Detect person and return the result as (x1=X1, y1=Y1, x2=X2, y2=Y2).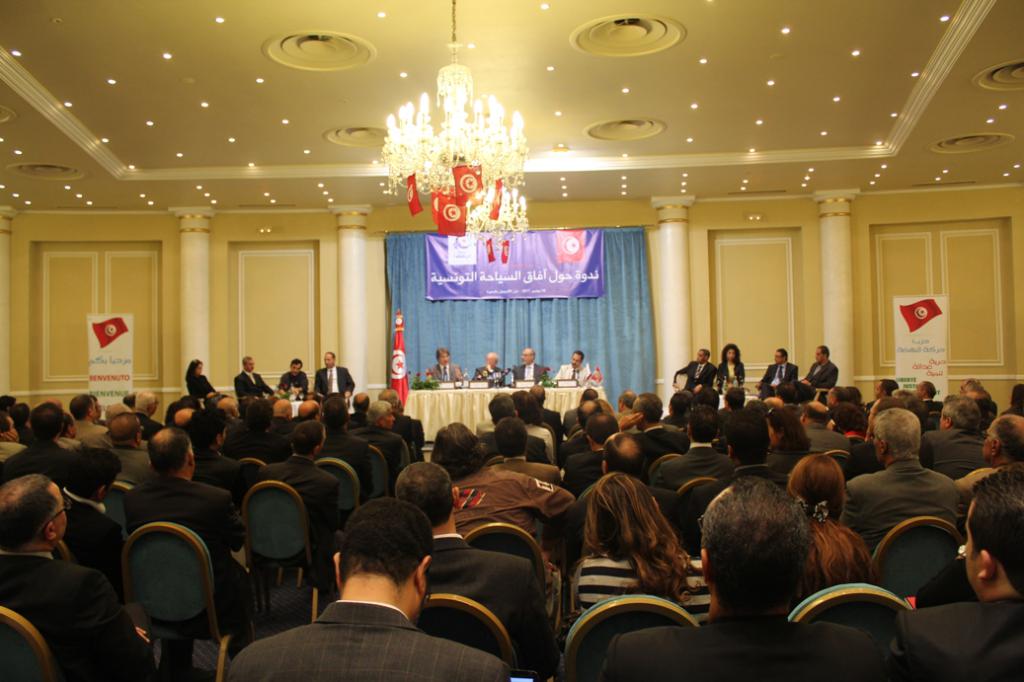
(x1=477, y1=354, x2=507, y2=380).
